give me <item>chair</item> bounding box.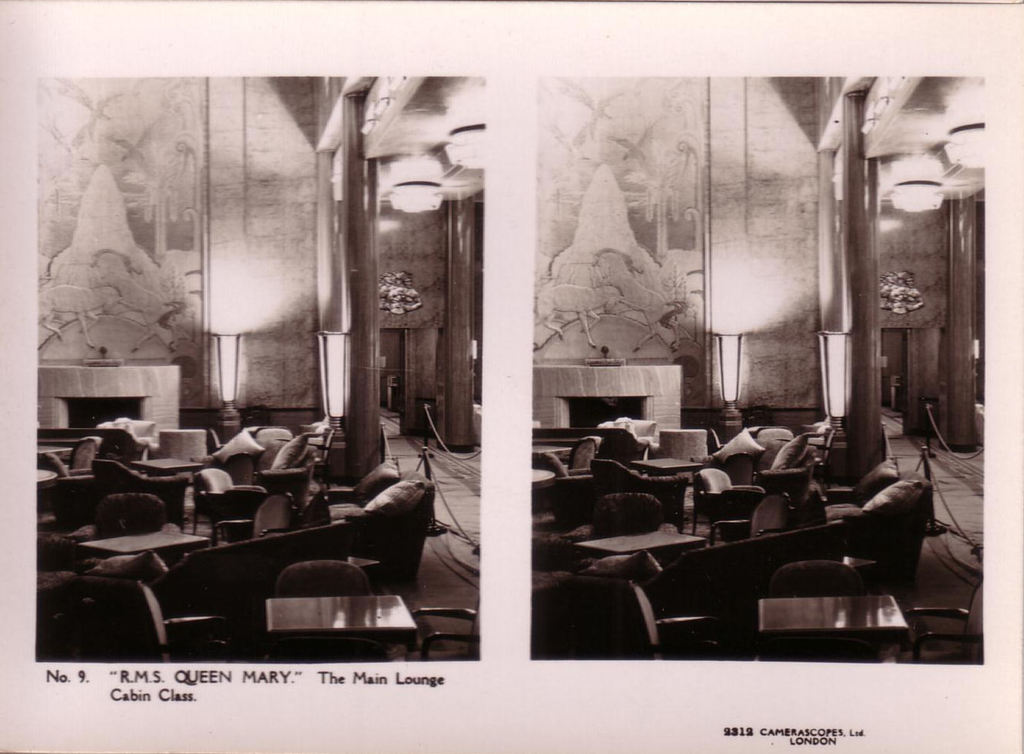
273/557/372/664.
